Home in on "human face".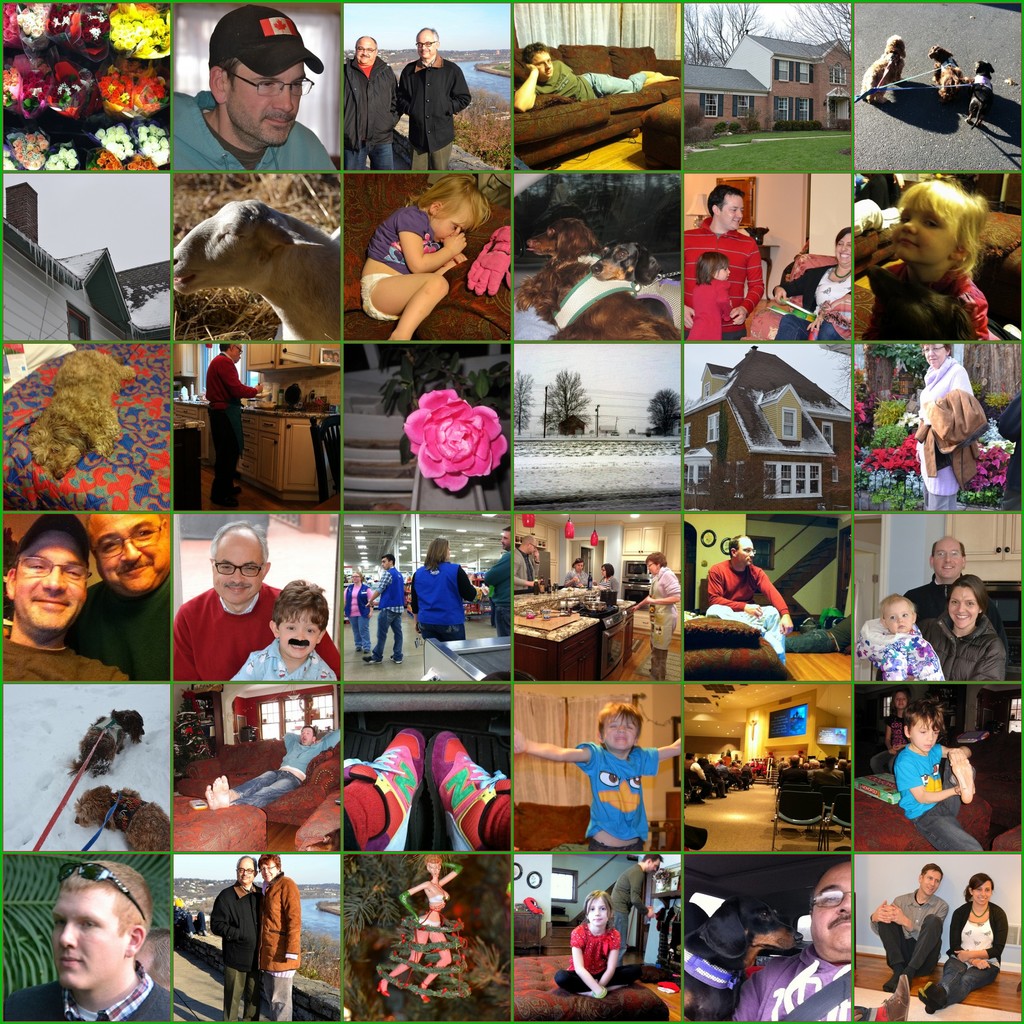
Homed in at l=924, t=342, r=945, b=368.
